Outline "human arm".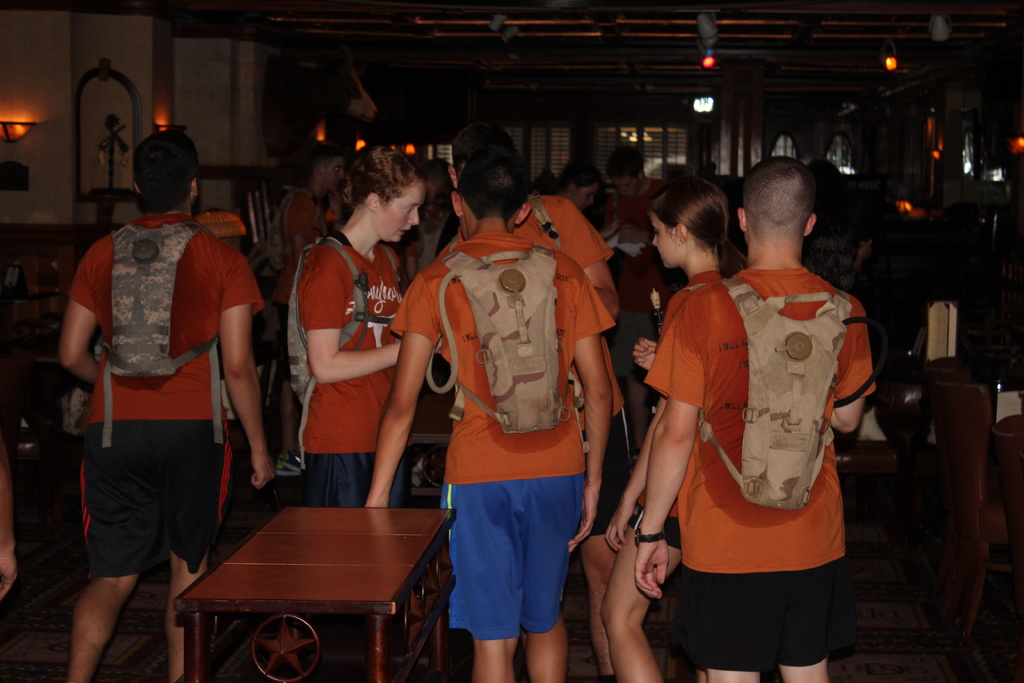
Outline: detection(831, 308, 878, 438).
